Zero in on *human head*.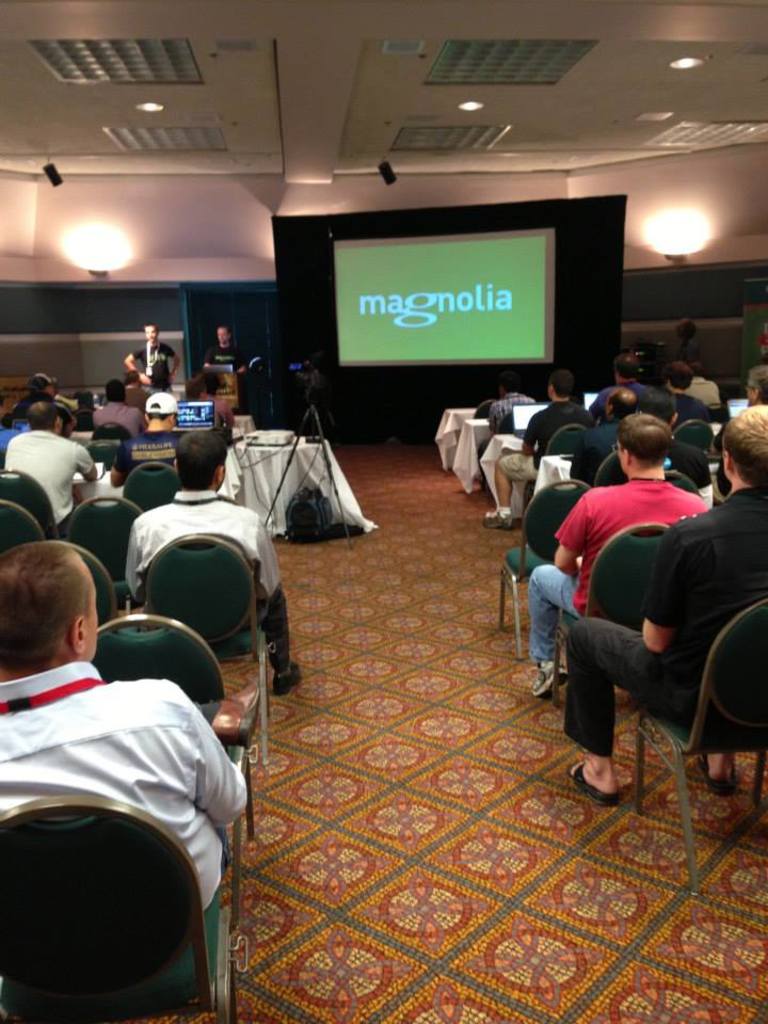
Zeroed in: <region>613, 412, 673, 478</region>.
